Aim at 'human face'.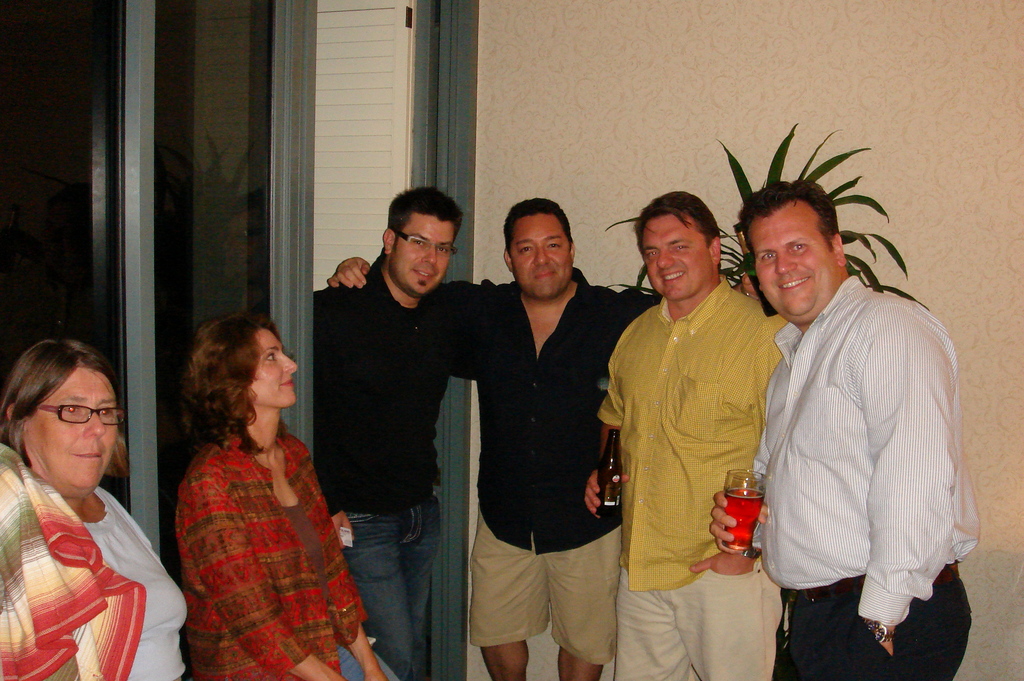
Aimed at (left=742, top=205, right=832, bottom=325).
